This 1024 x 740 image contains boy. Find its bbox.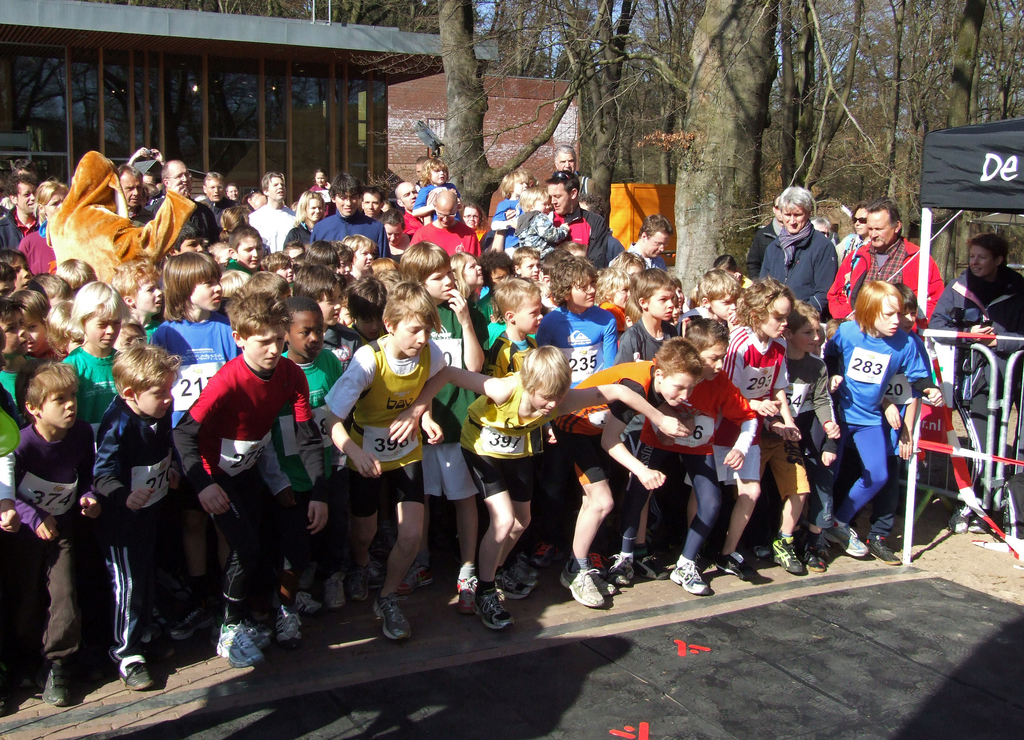
{"x1": 224, "y1": 220, "x2": 268, "y2": 280}.
